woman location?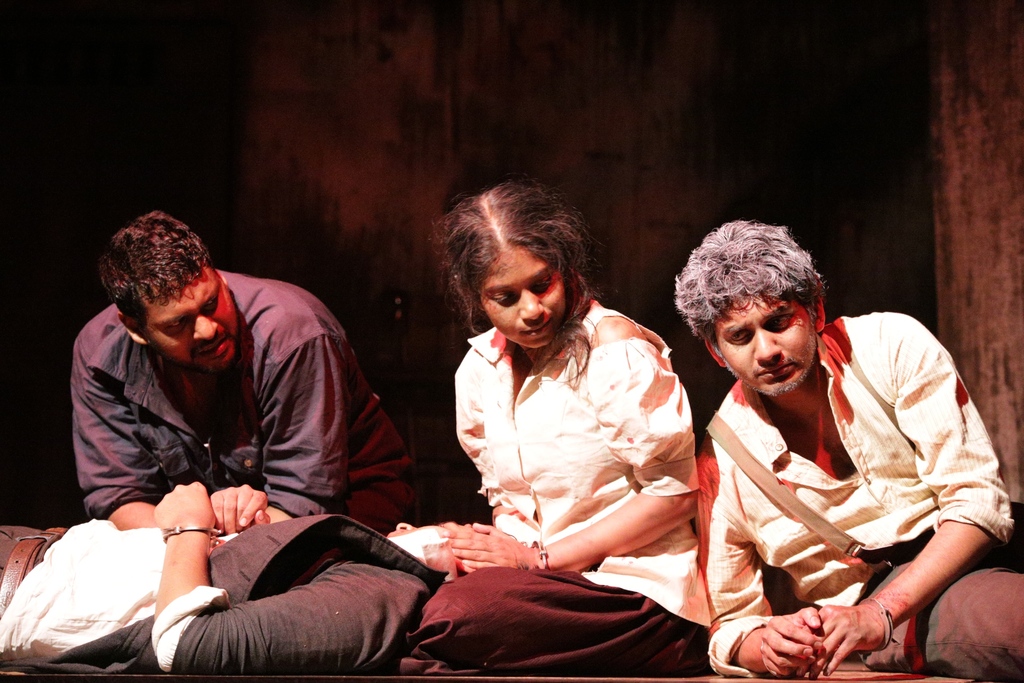
l=450, t=152, r=686, b=677
